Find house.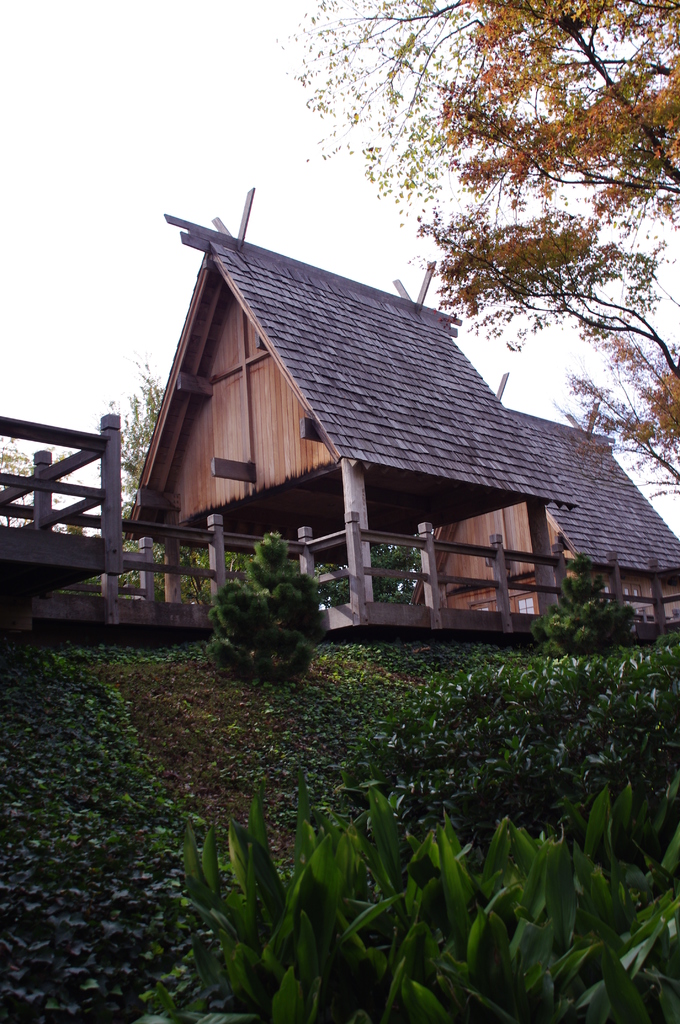
crop(404, 374, 679, 622).
